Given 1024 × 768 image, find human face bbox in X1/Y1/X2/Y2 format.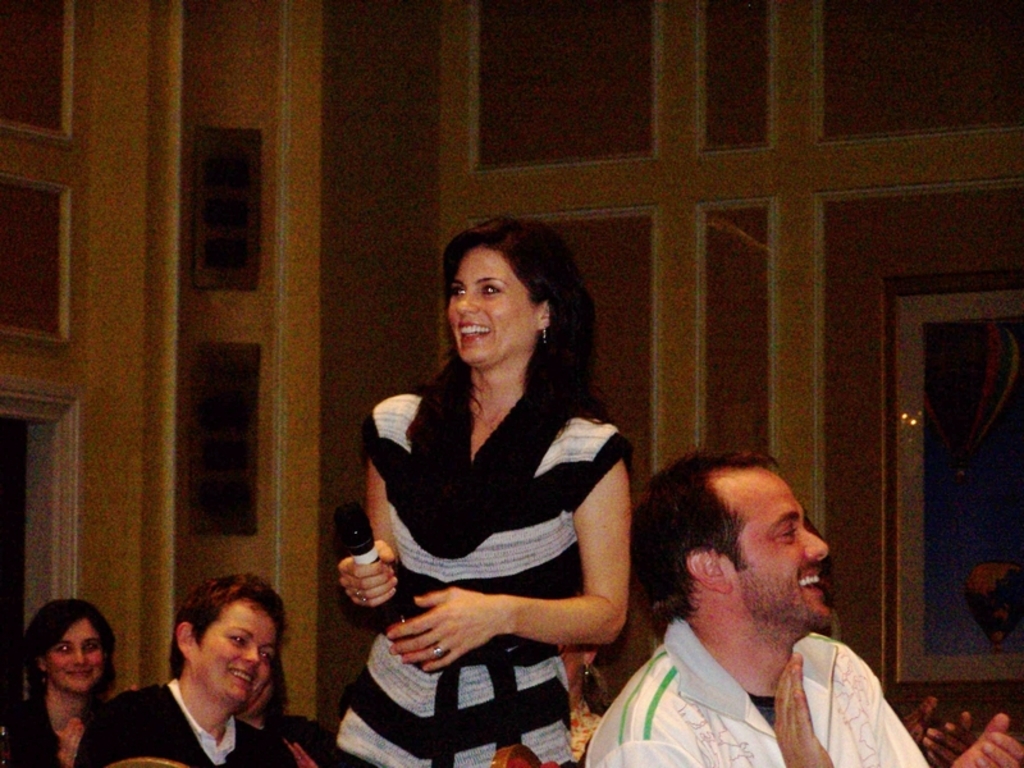
733/474/832/627.
